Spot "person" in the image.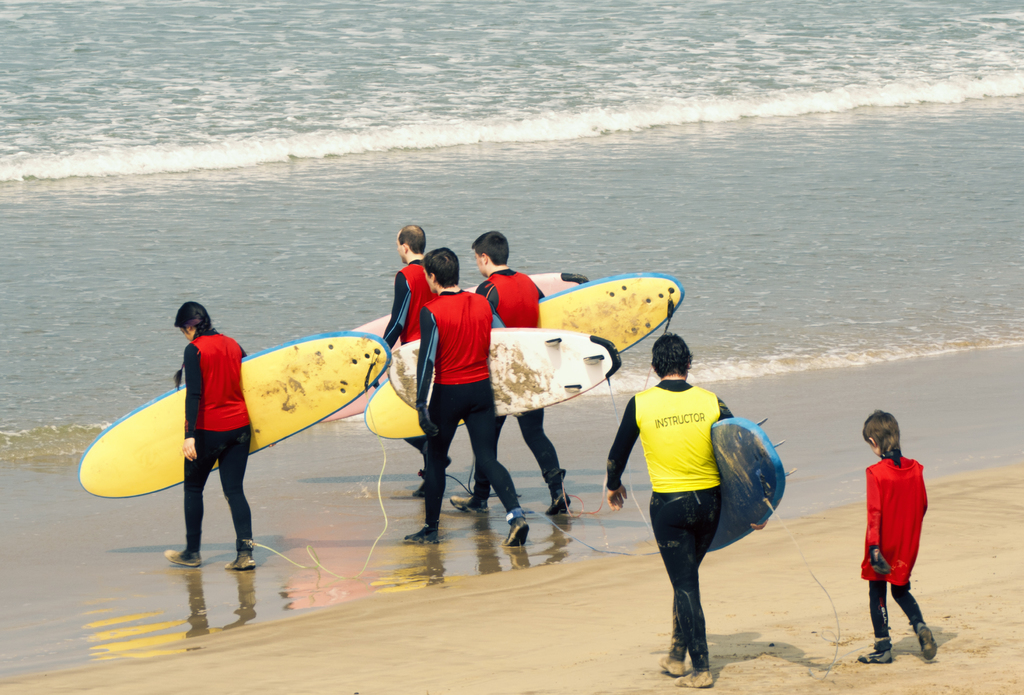
"person" found at {"left": 453, "top": 227, "right": 600, "bottom": 513}.
